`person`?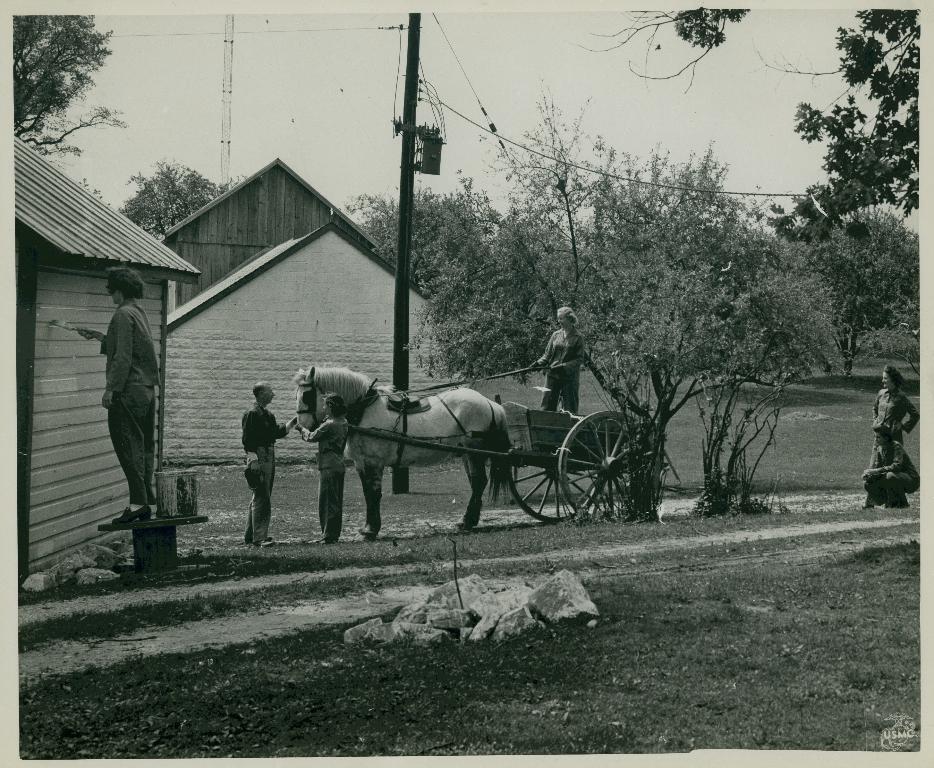
532:301:586:425
